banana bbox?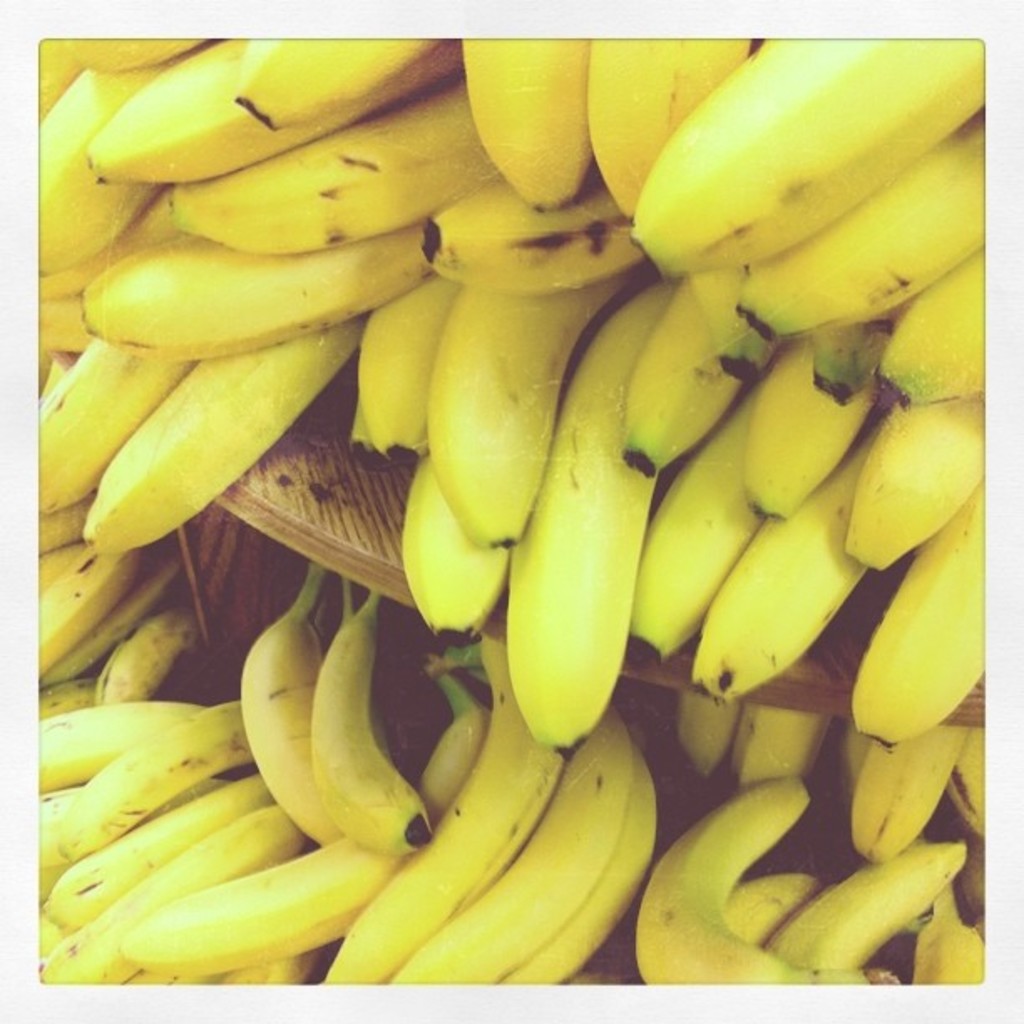
{"x1": 20, "y1": 44, "x2": 1023, "y2": 945}
